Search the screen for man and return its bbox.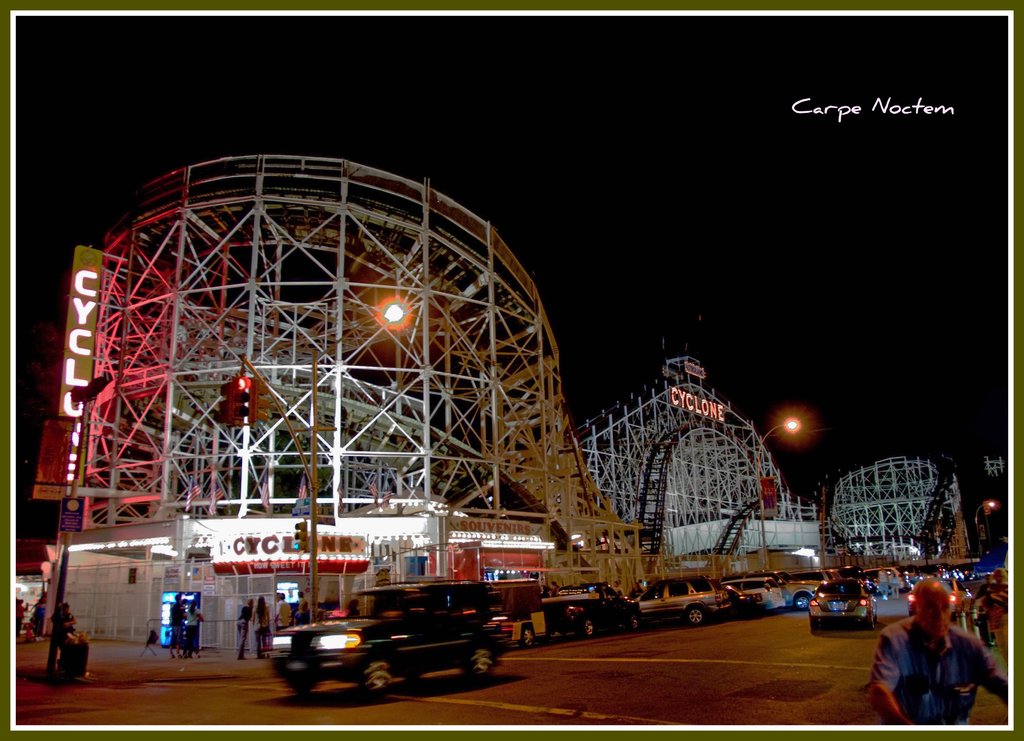
Found: crop(165, 592, 186, 660).
